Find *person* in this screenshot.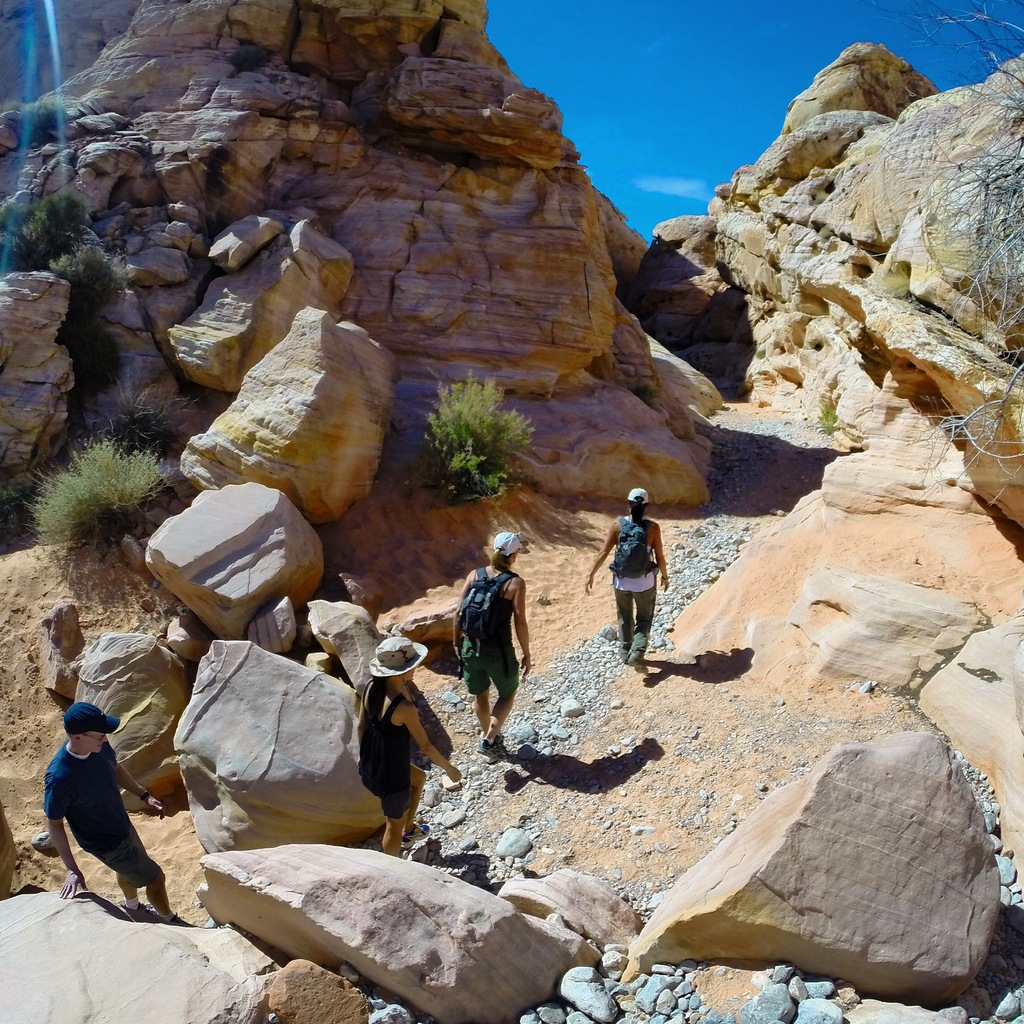
The bounding box for *person* is (x1=357, y1=638, x2=466, y2=855).
